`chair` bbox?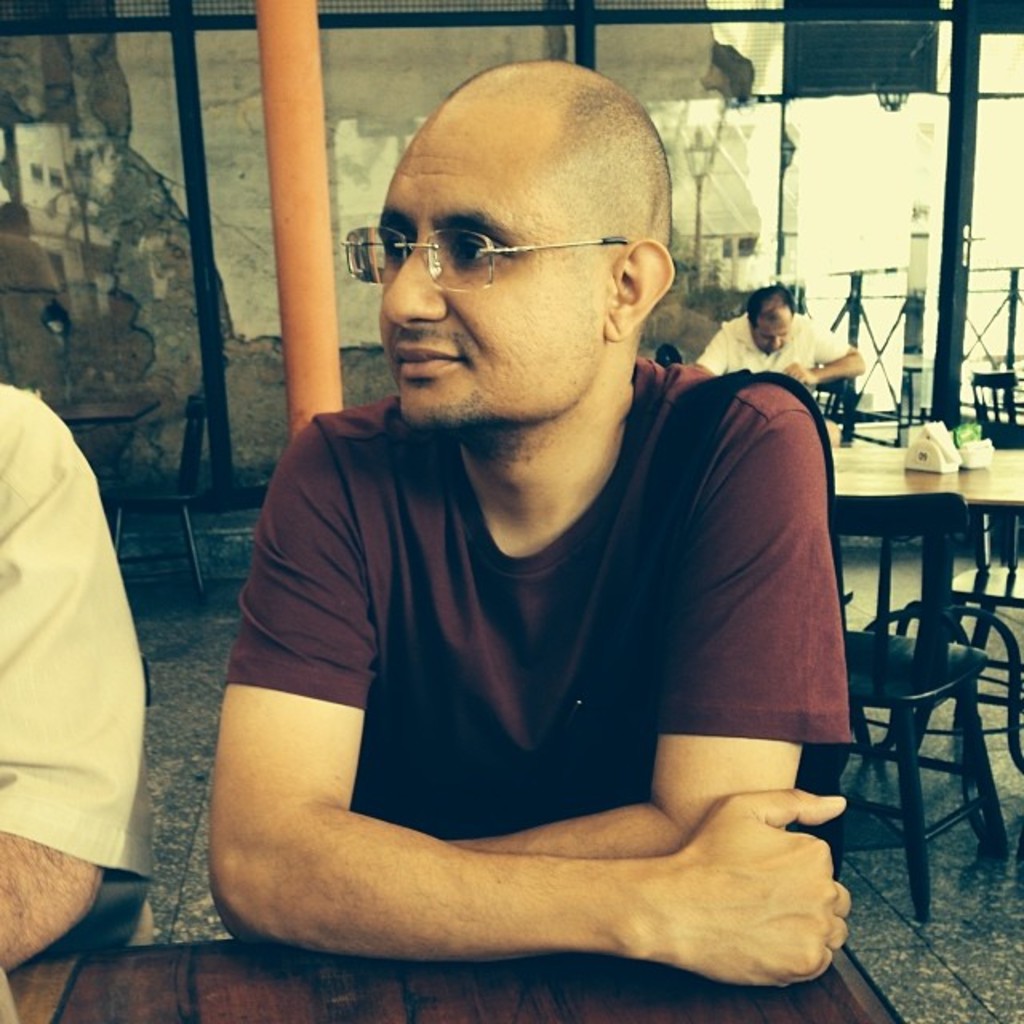
rect(853, 493, 1019, 917)
